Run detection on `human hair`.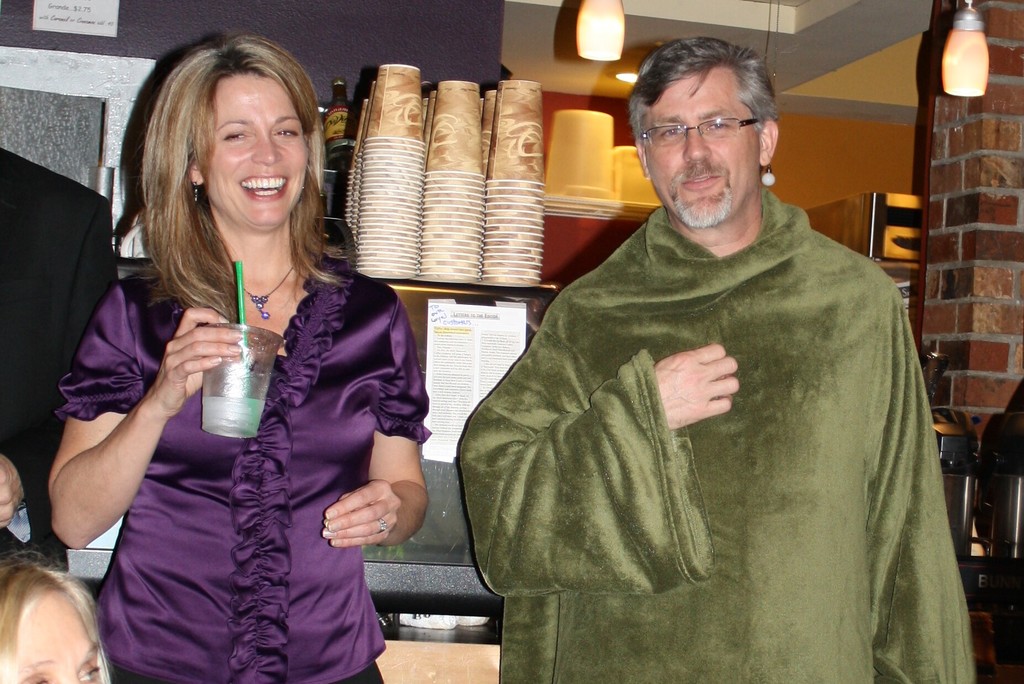
Result: select_region(125, 40, 338, 345).
